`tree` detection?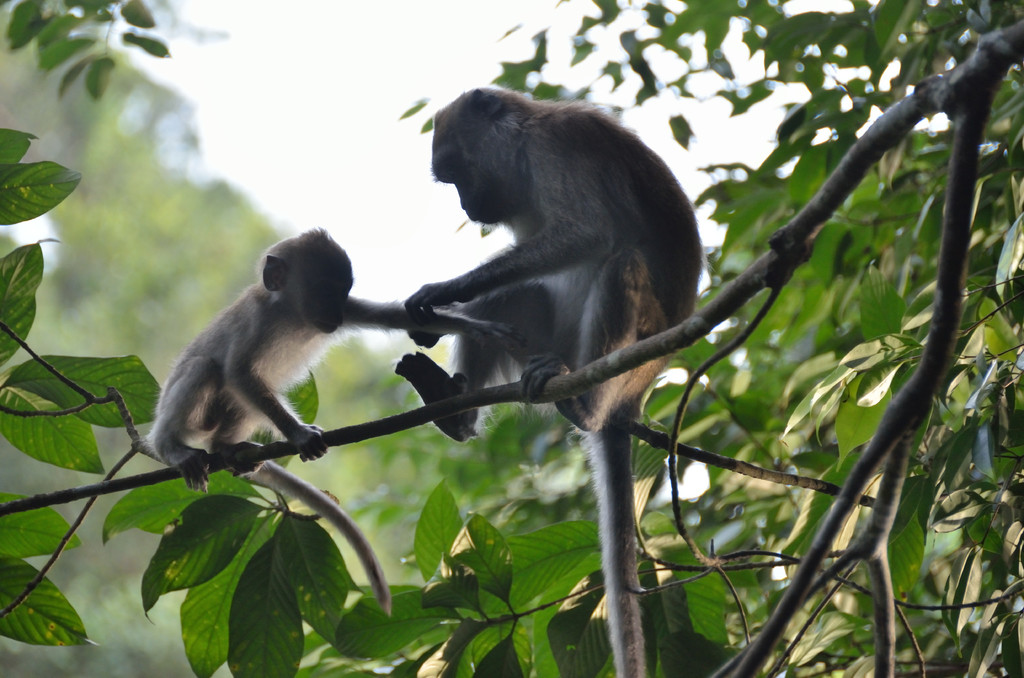
{"x1": 63, "y1": 0, "x2": 1012, "y2": 654}
